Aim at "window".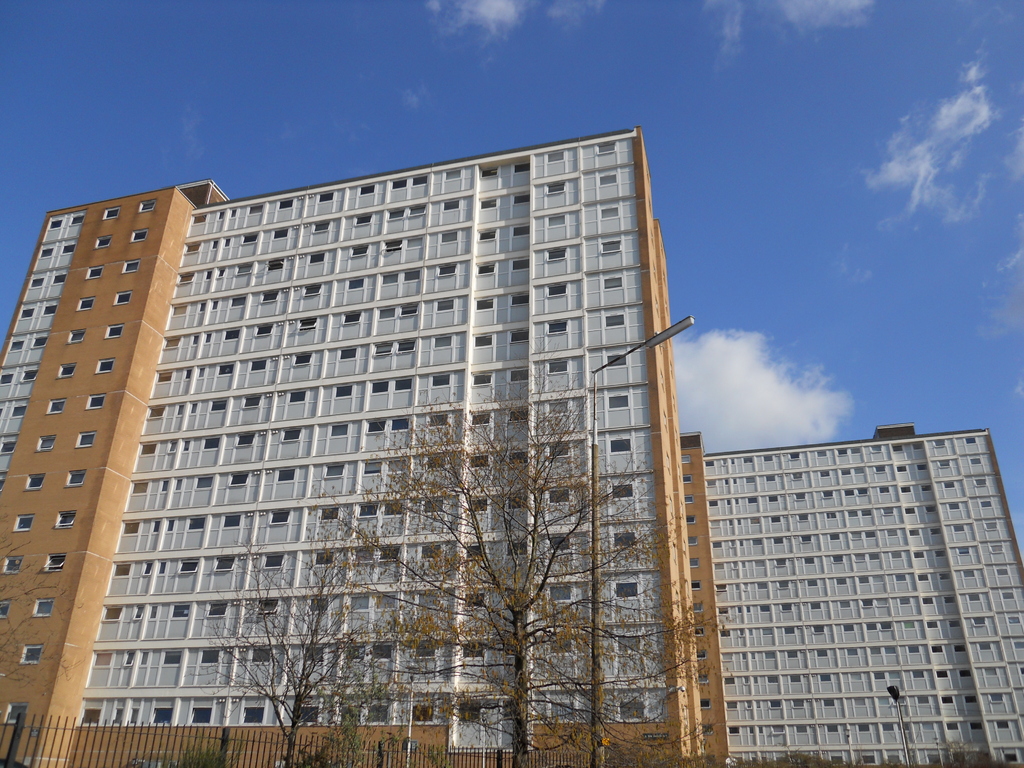
Aimed at box=[847, 650, 857, 655].
